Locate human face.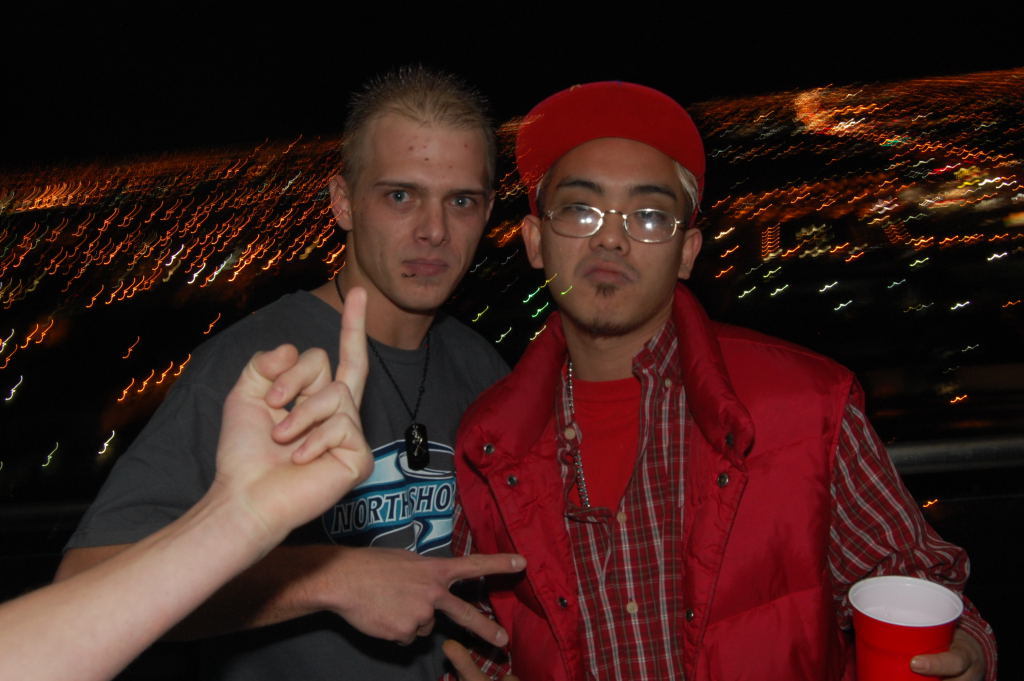
Bounding box: {"left": 549, "top": 144, "right": 690, "bottom": 333}.
